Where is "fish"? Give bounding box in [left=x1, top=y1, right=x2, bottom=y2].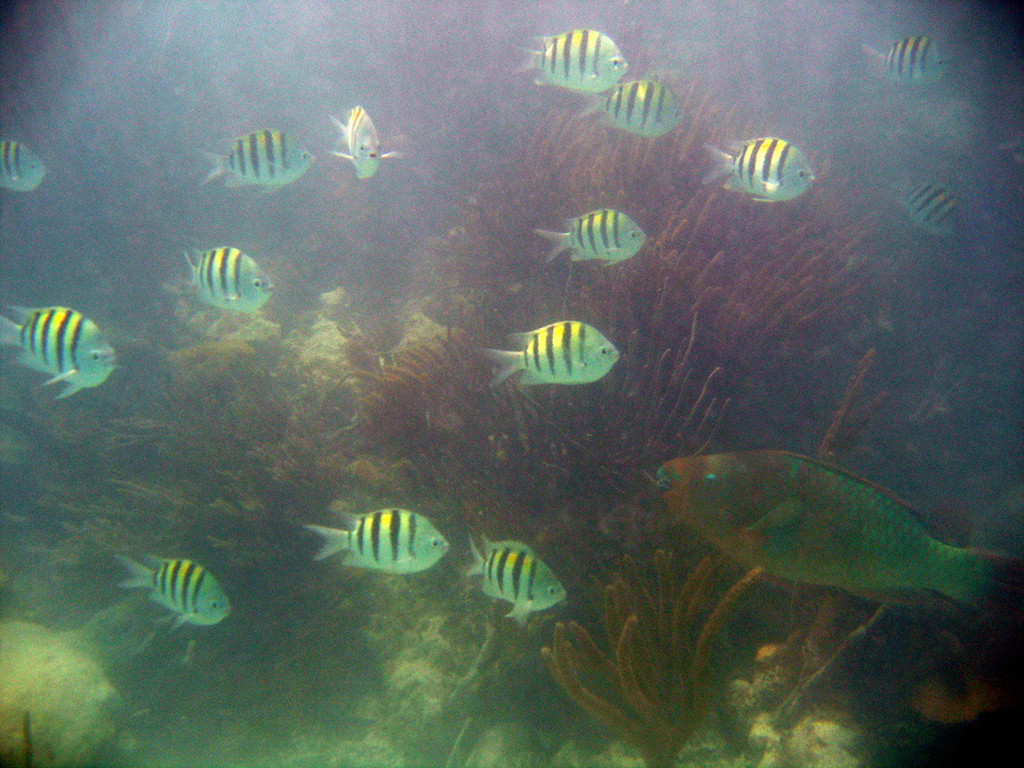
[left=305, top=506, right=450, bottom=574].
